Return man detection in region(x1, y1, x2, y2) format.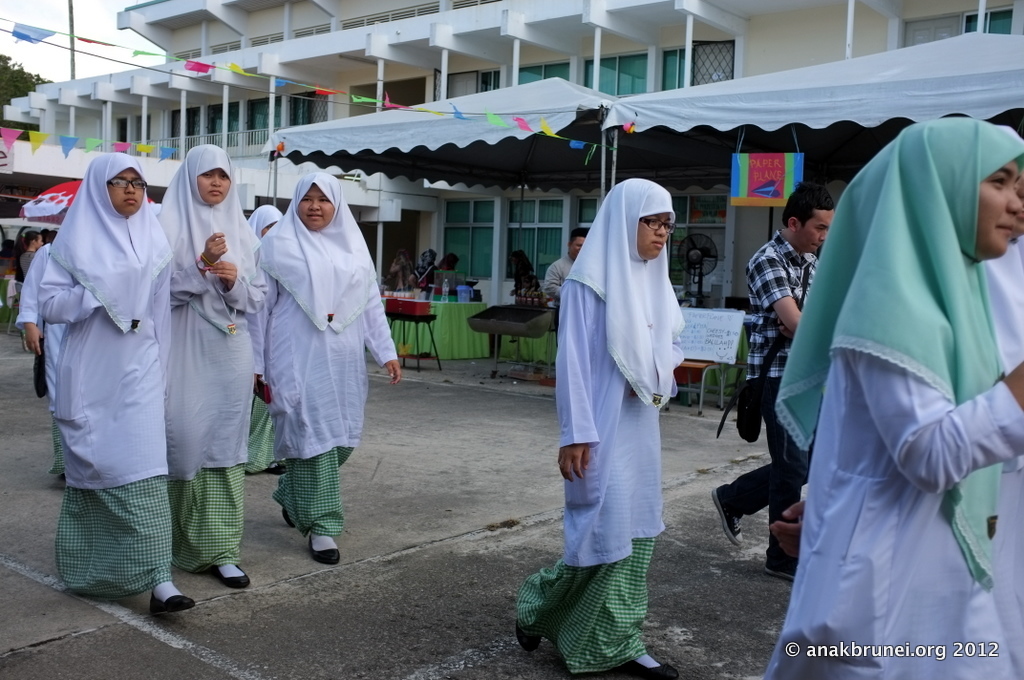
region(11, 226, 47, 300).
